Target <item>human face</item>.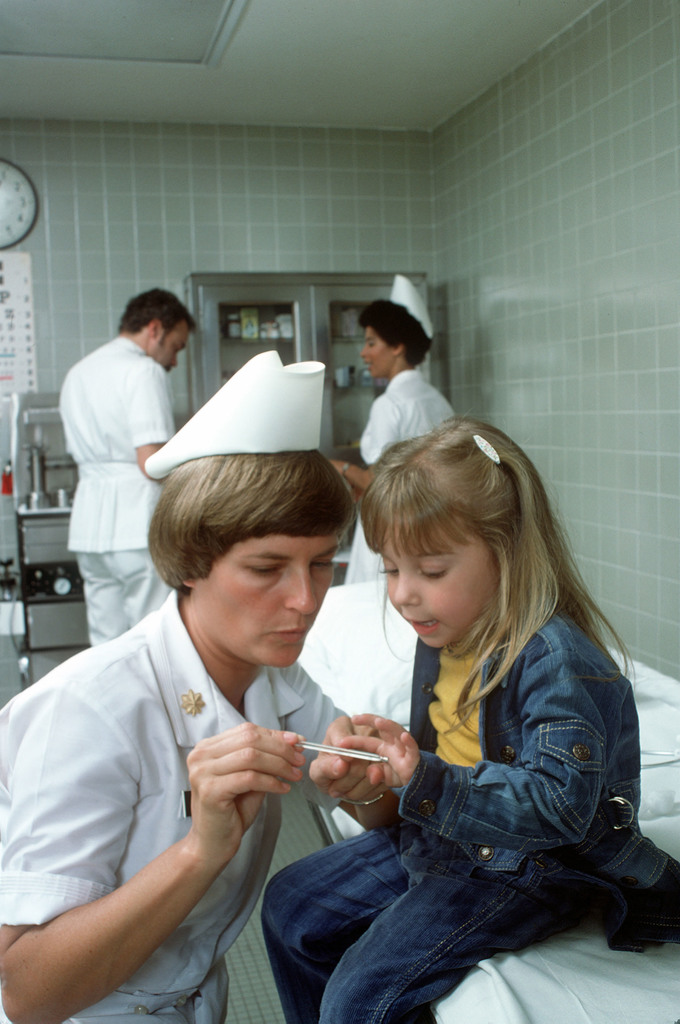
Target region: l=359, t=319, r=398, b=376.
